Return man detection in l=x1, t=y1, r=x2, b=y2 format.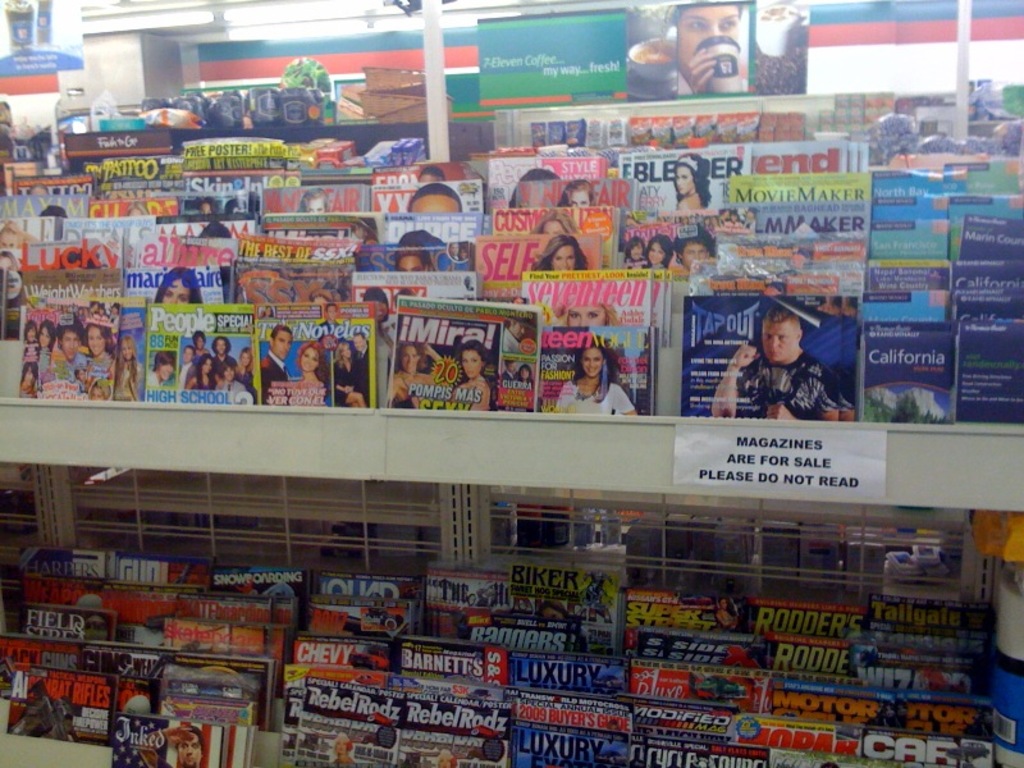
l=355, t=332, r=370, b=399.
